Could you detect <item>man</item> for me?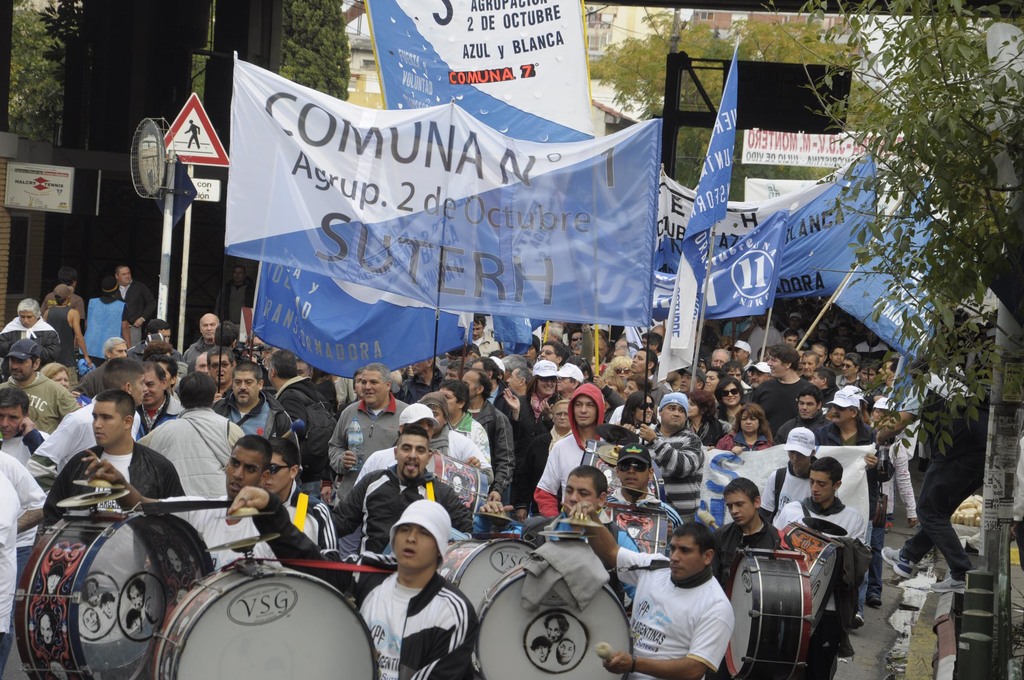
Detection result: 610 385 705 524.
